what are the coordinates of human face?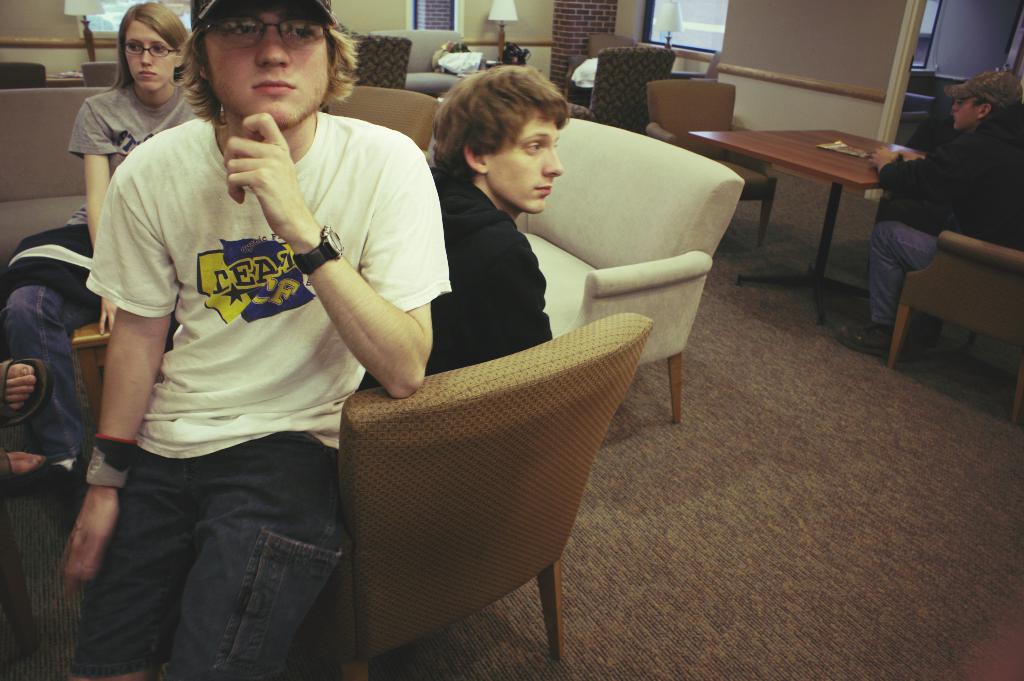
[left=125, top=21, right=175, bottom=91].
